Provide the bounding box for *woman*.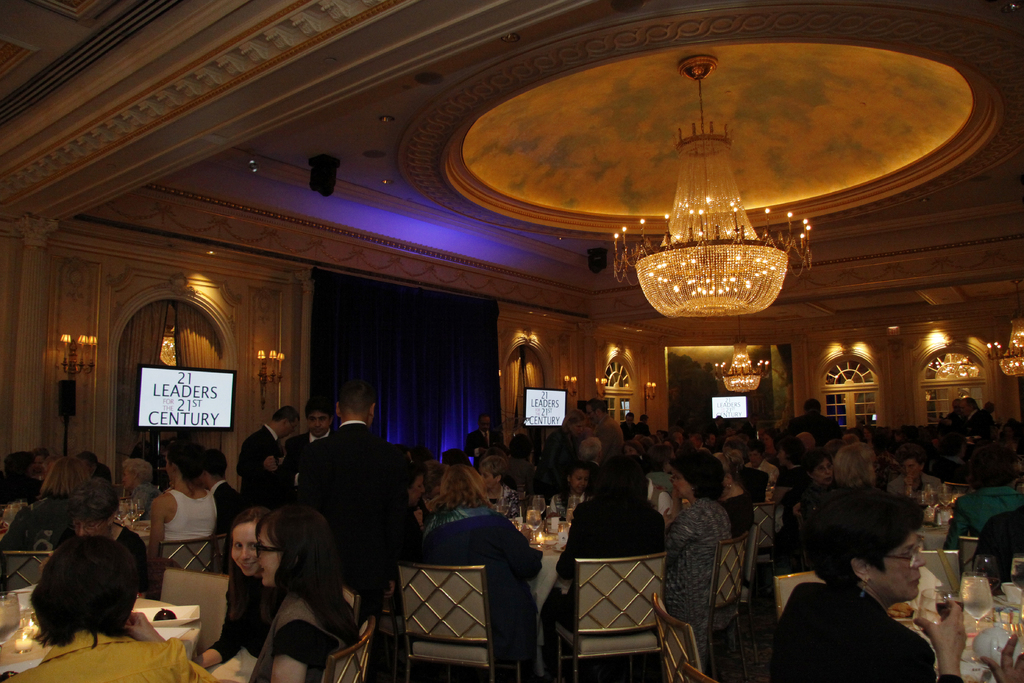
select_region(803, 440, 834, 491).
